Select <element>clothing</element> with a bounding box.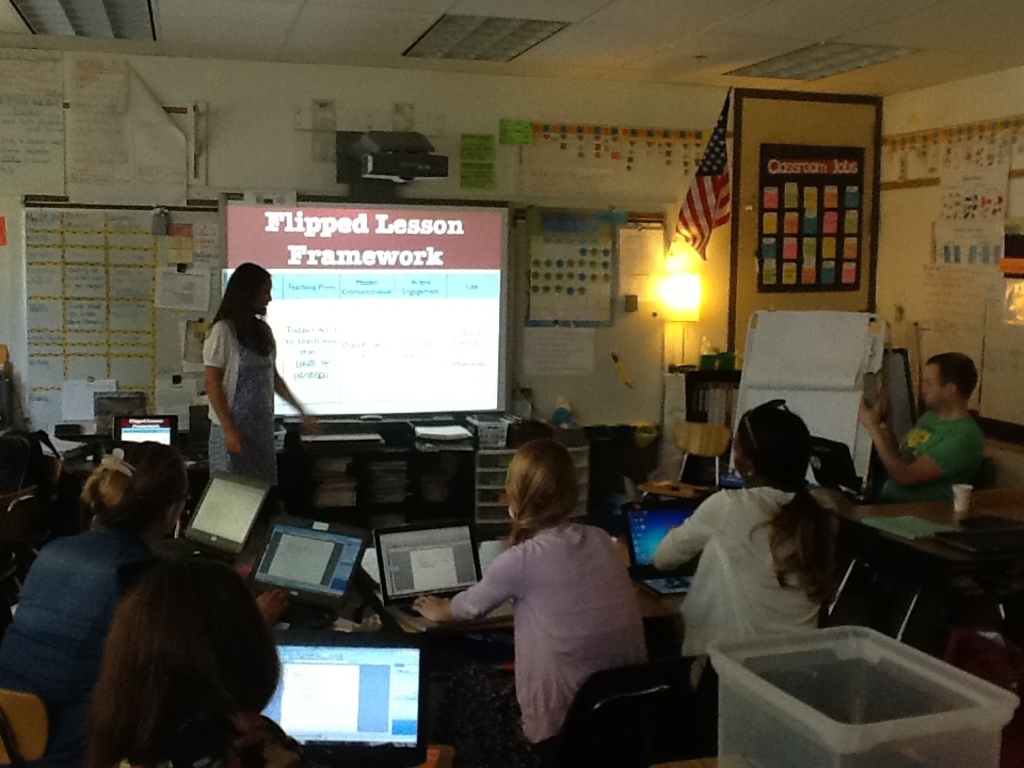
(201, 314, 276, 498).
